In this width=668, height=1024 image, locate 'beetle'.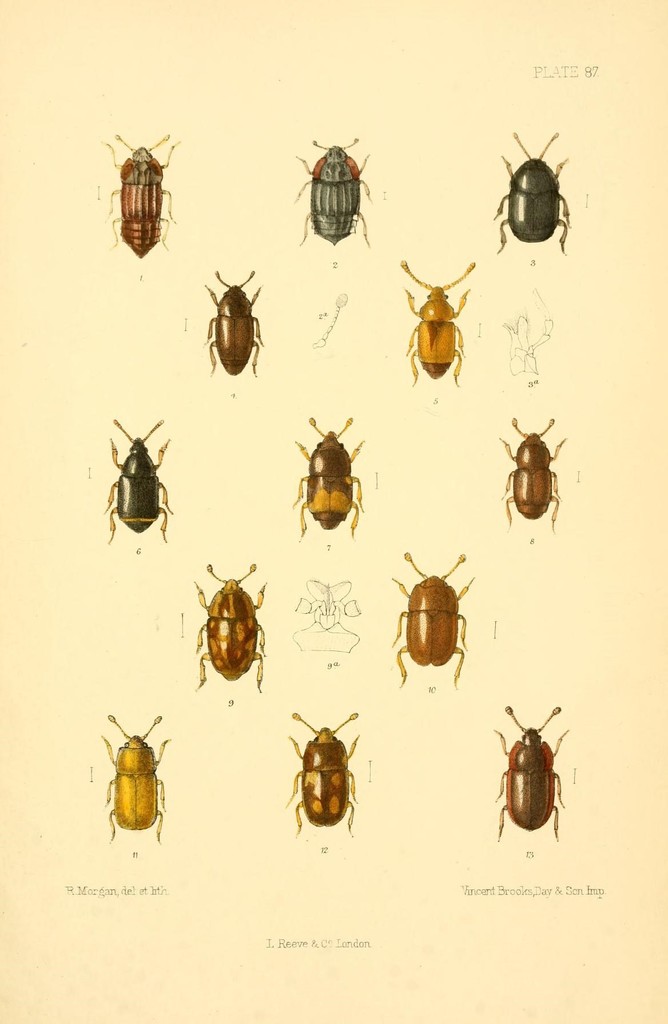
Bounding box: x1=190 y1=564 x2=276 y2=696.
